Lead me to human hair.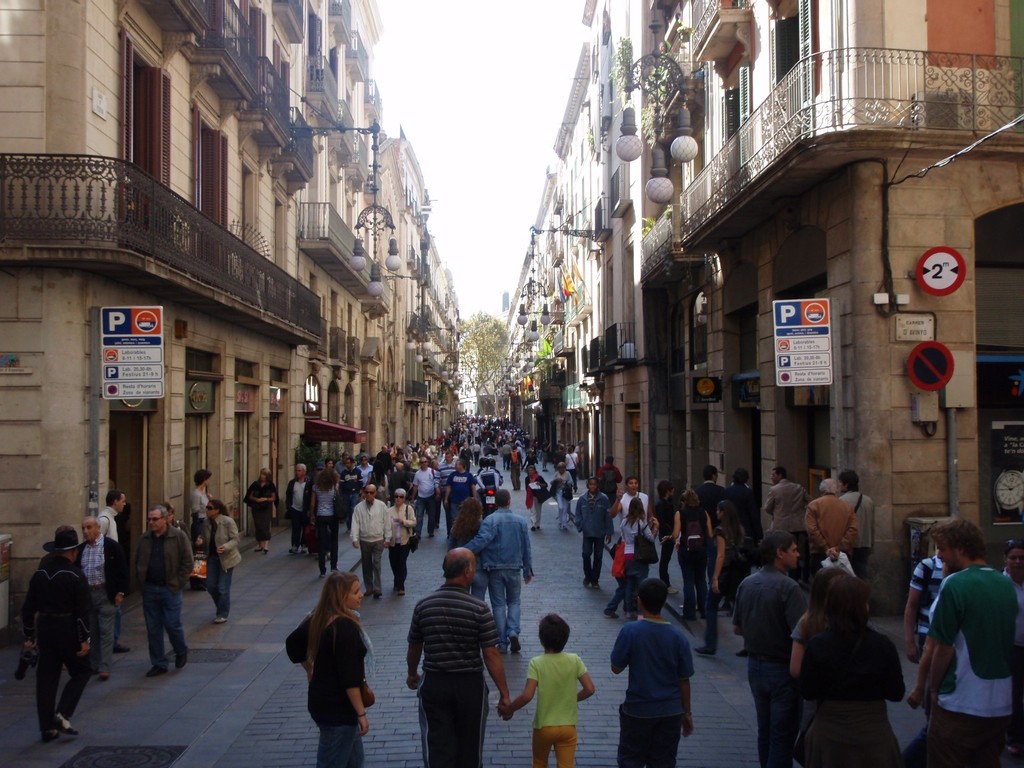
Lead to detection(446, 553, 469, 579).
